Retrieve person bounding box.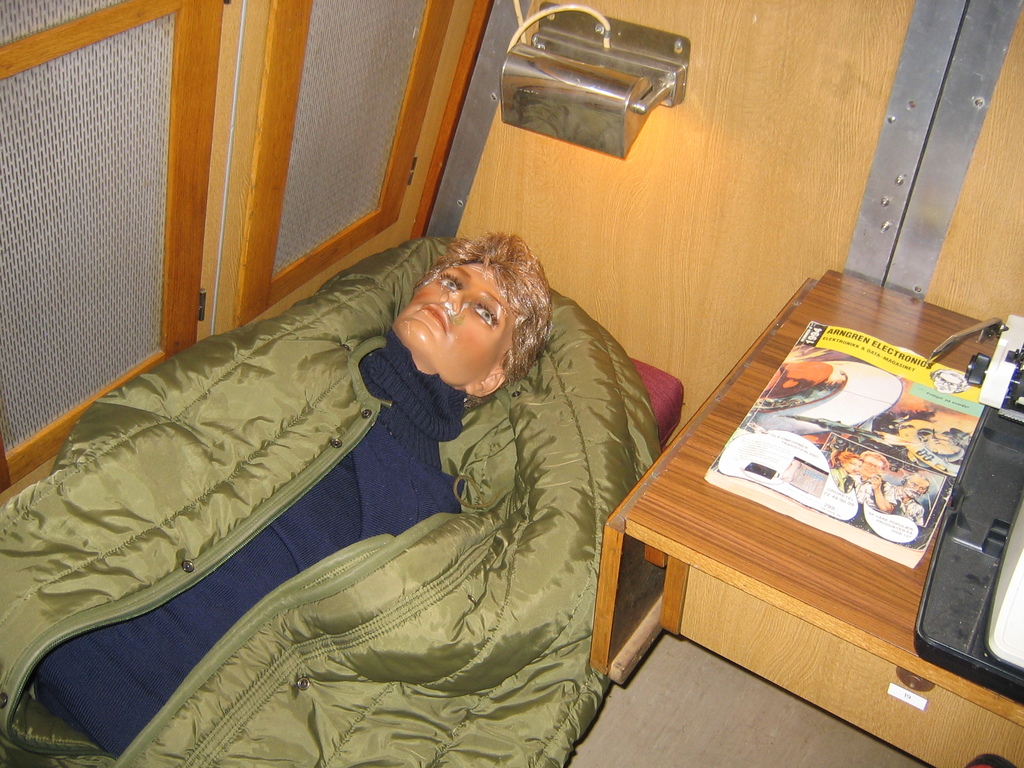
Bounding box: <region>828, 452, 861, 485</region>.
